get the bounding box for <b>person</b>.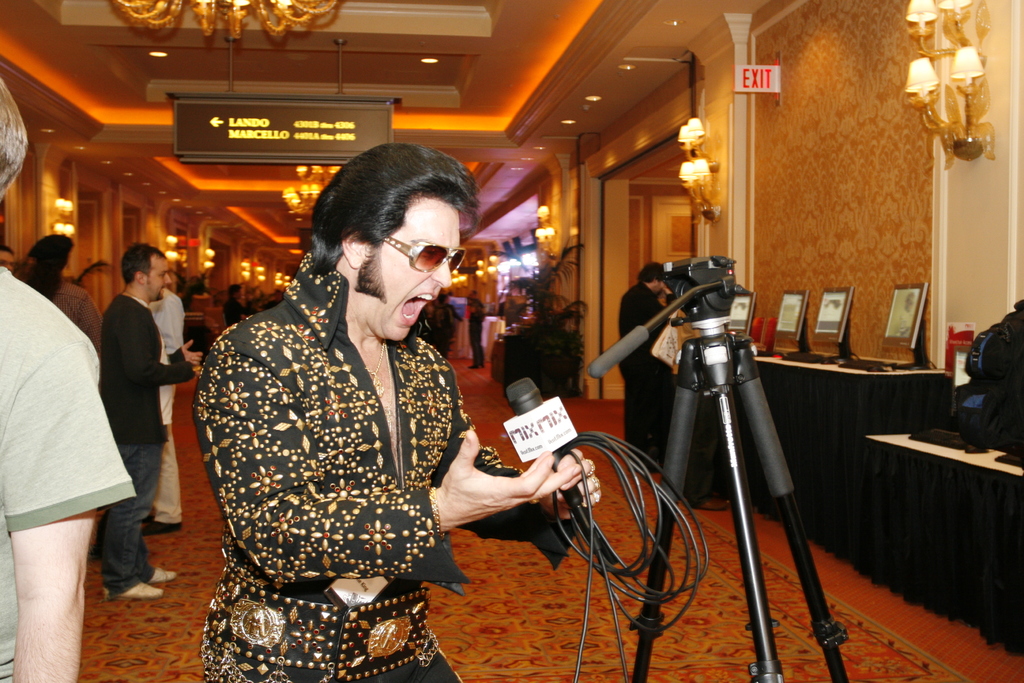
l=616, t=263, r=676, b=478.
